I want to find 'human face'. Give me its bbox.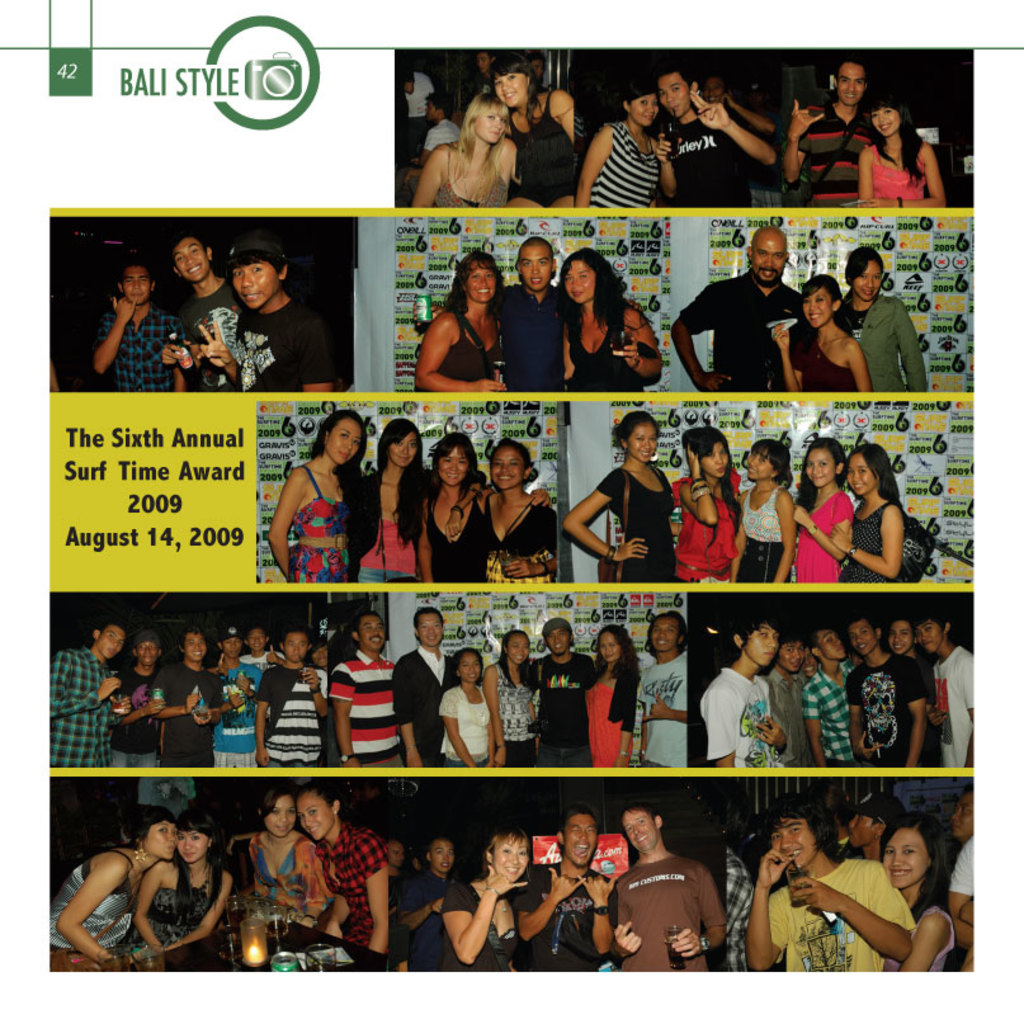
pyautogui.locateOnScreen(223, 637, 242, 656).
